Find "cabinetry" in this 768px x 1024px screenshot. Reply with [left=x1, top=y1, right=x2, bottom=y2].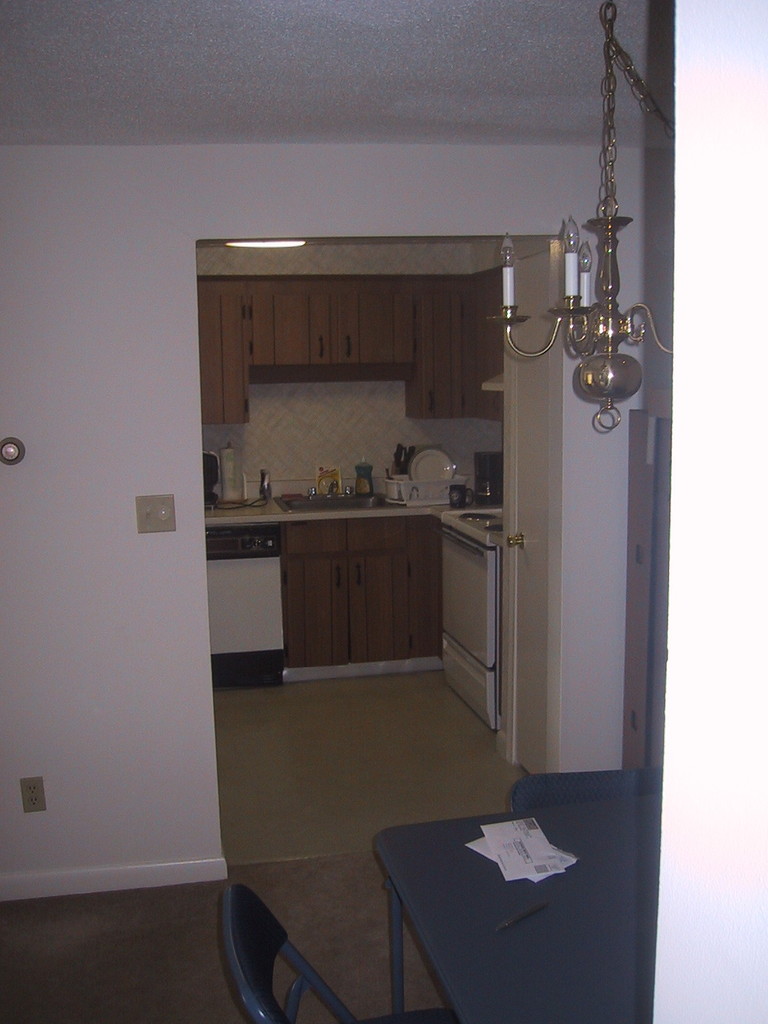
[left=192, top=275, right=512, bottom=416].
